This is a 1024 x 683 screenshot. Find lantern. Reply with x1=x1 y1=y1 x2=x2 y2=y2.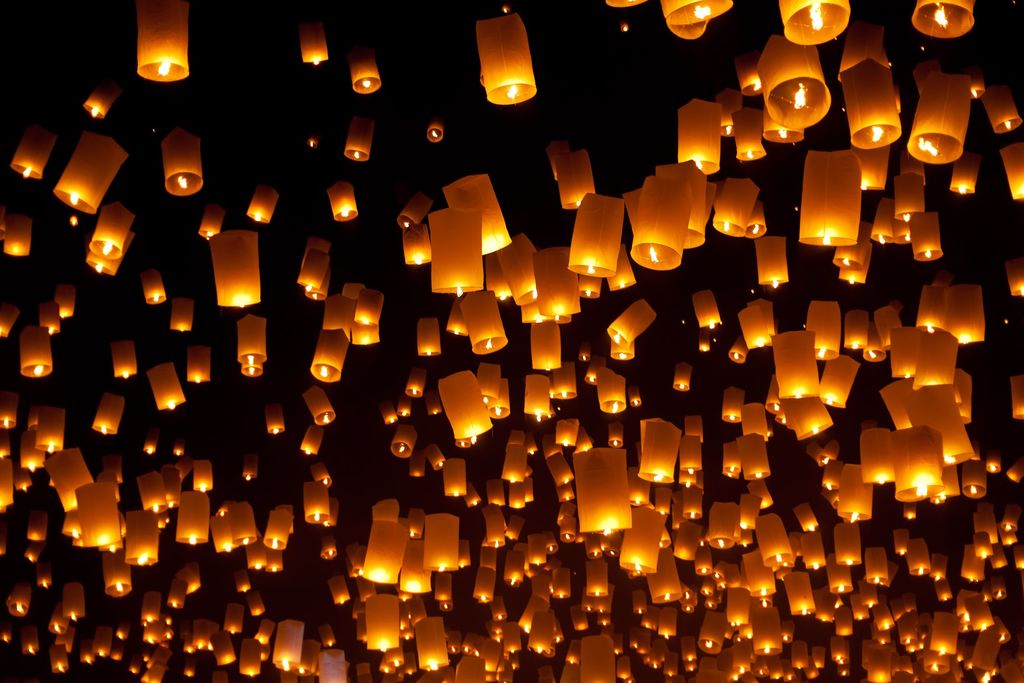
x1=564 y1=447 x2=634 y2=529.
